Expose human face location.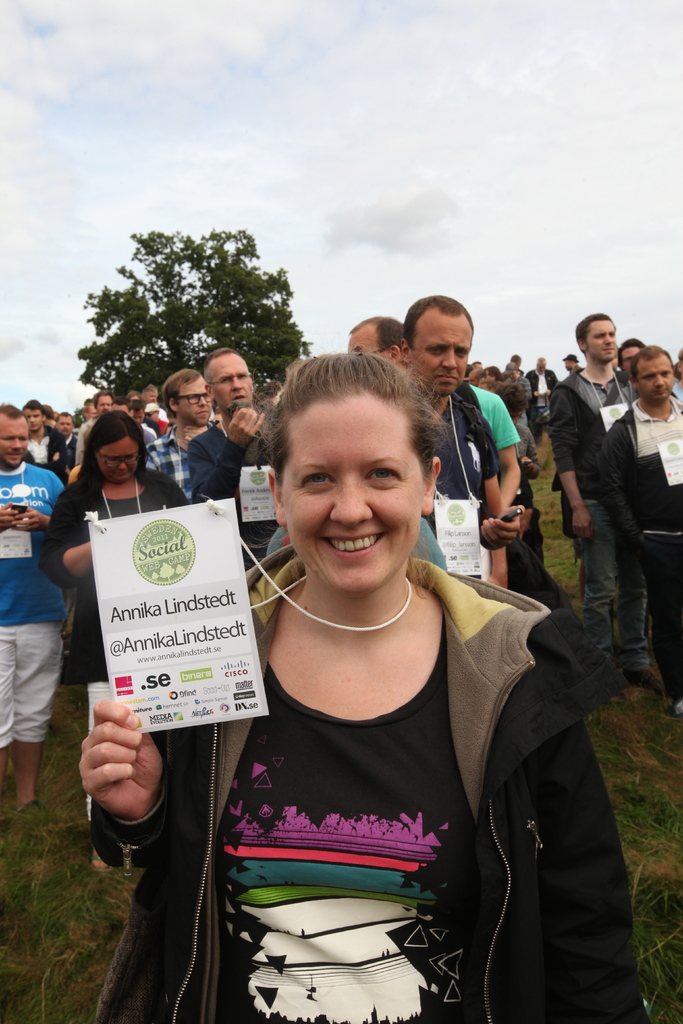
Exposed at bbox(97, 397, 111, 413).
